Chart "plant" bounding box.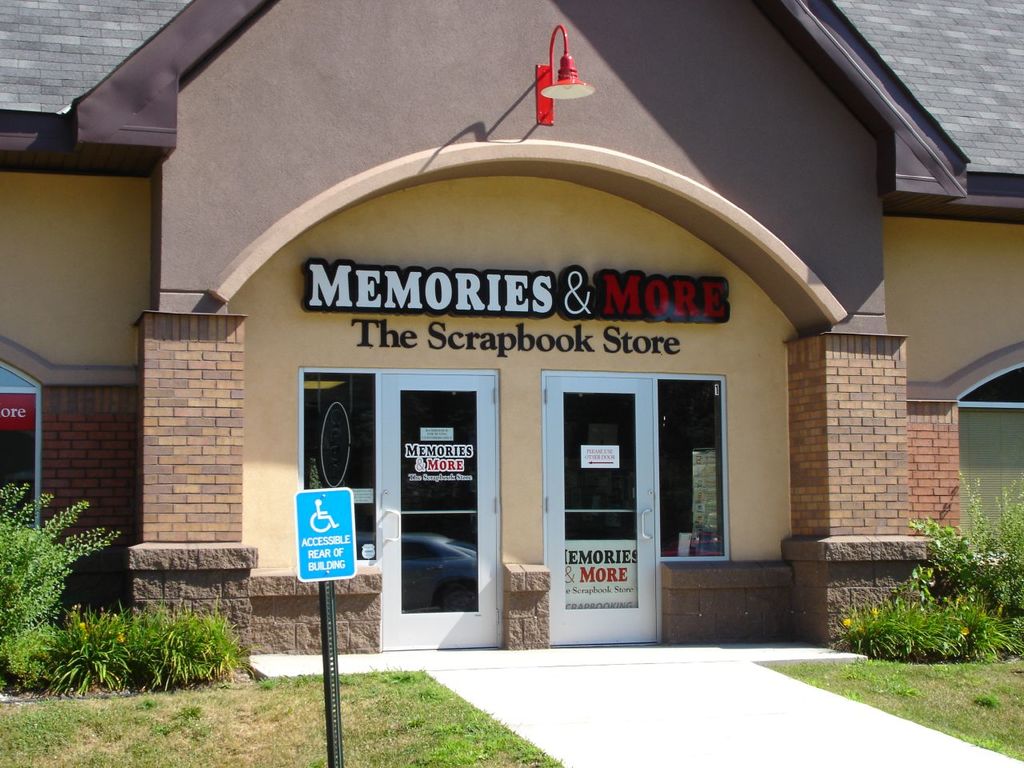
Charted: pyautogui.locateOnScreen(970, 687, 994, 706).
